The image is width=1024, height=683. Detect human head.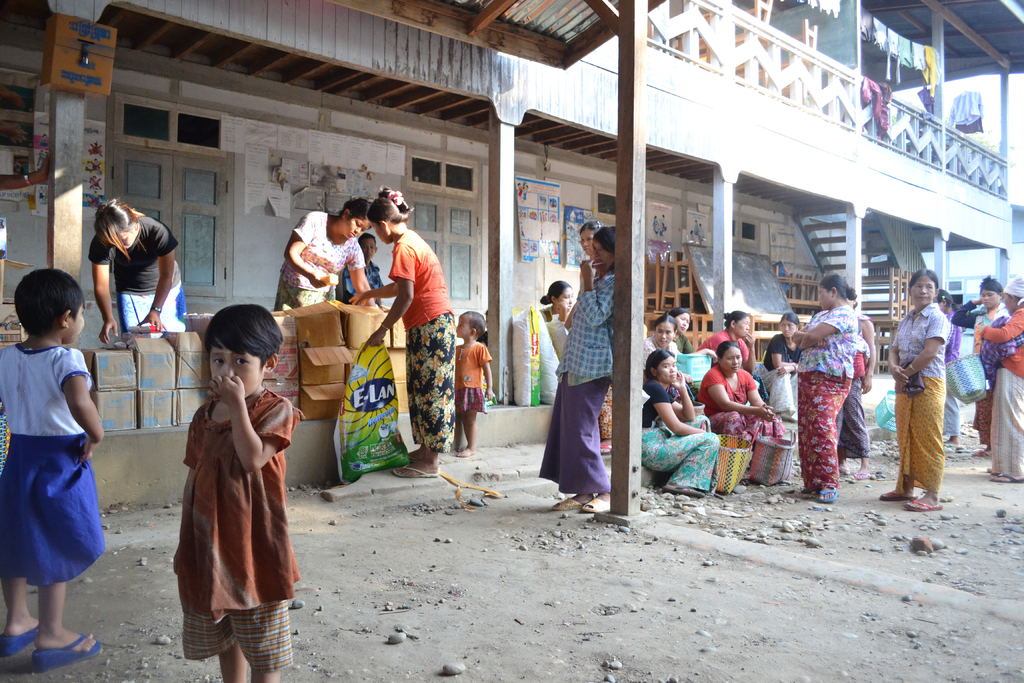
Detection: <region>780, 315, 798, 336</region>.
